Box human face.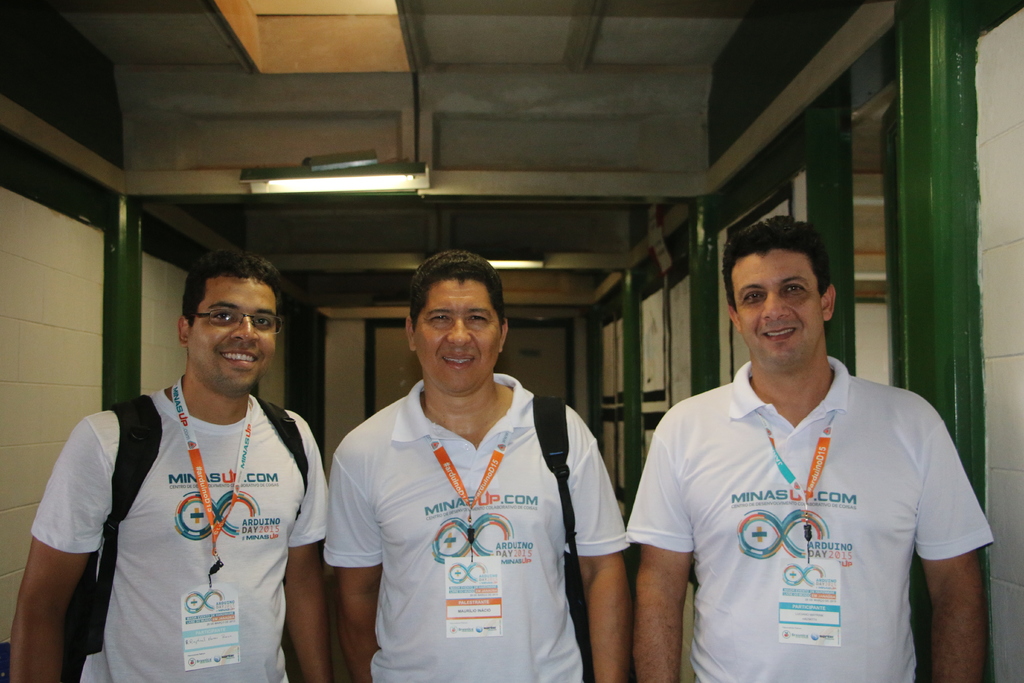
729:251:821:372.
